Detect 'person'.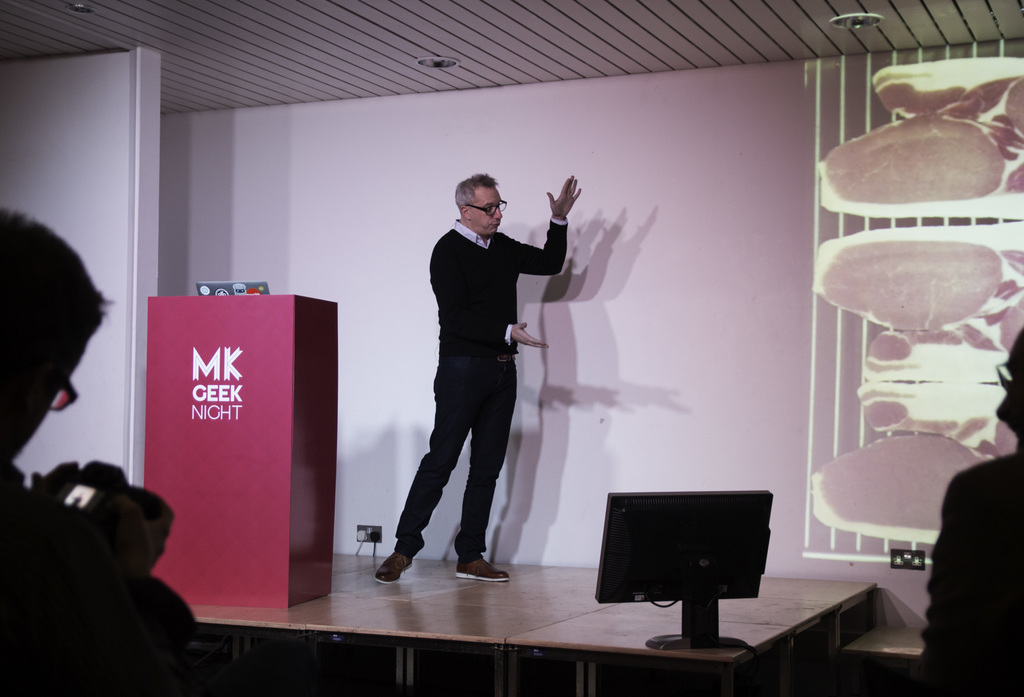
Detected at [396, 152, 578, 590].
